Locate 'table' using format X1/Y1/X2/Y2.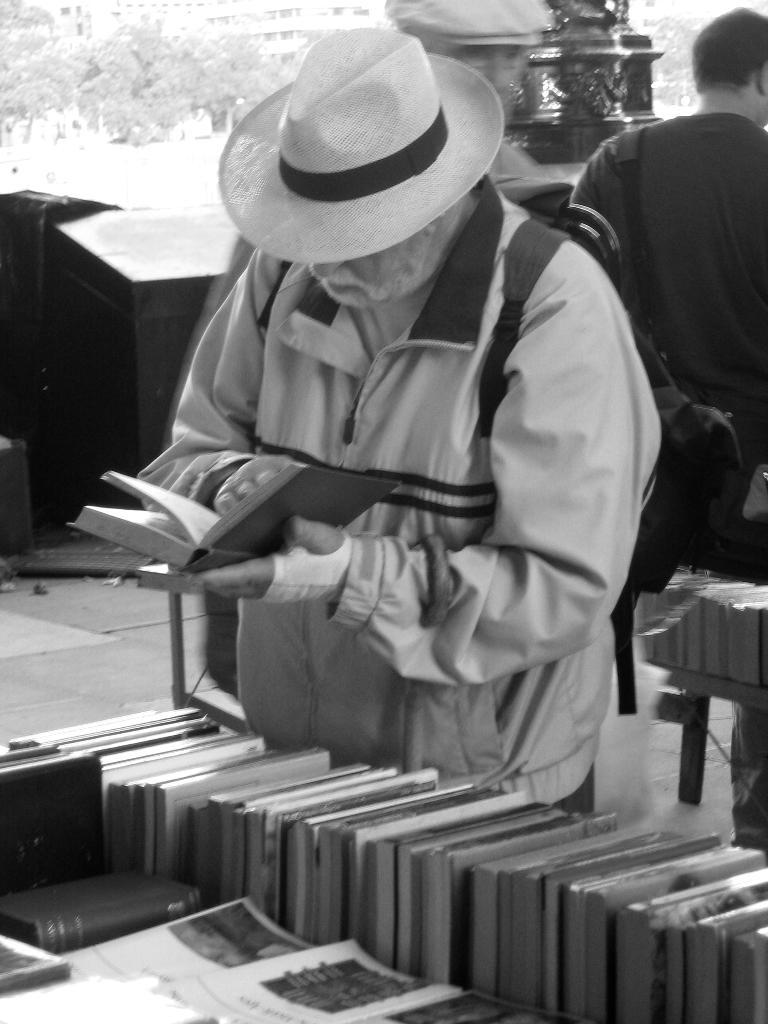
646/548/767/851.
